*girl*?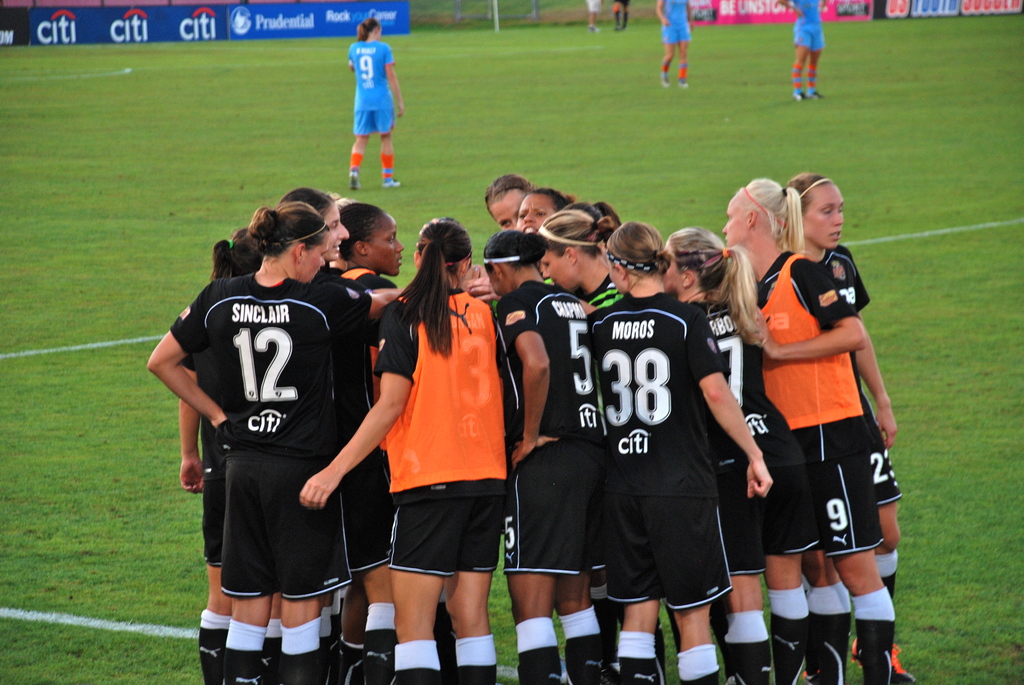
801:177:900:681
